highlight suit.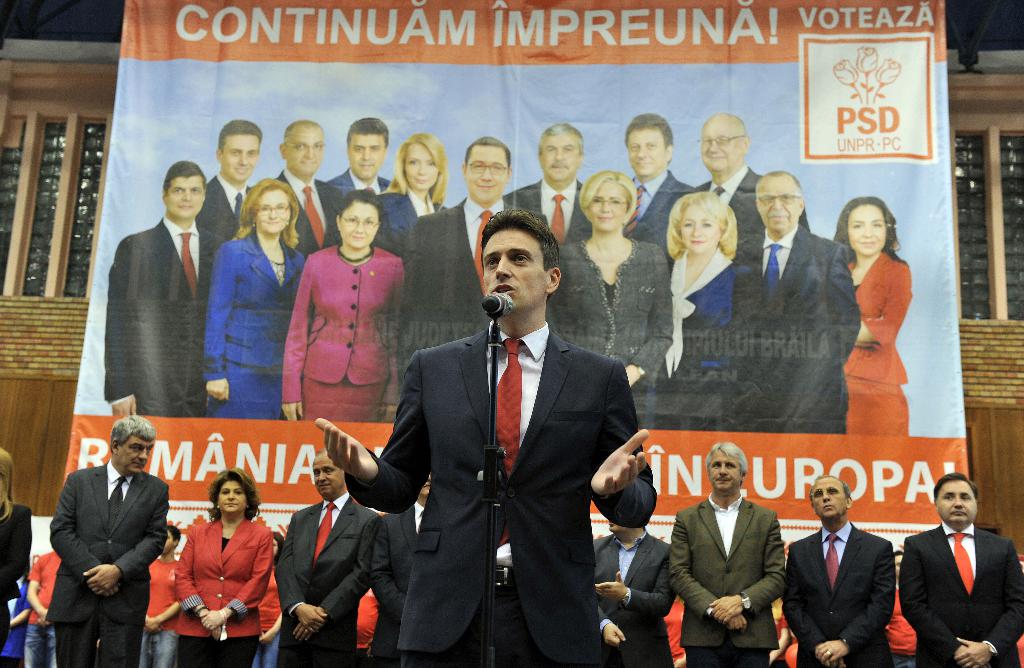
Highlighted region: x1=898, y1=519, x2=1023, y2=667.
